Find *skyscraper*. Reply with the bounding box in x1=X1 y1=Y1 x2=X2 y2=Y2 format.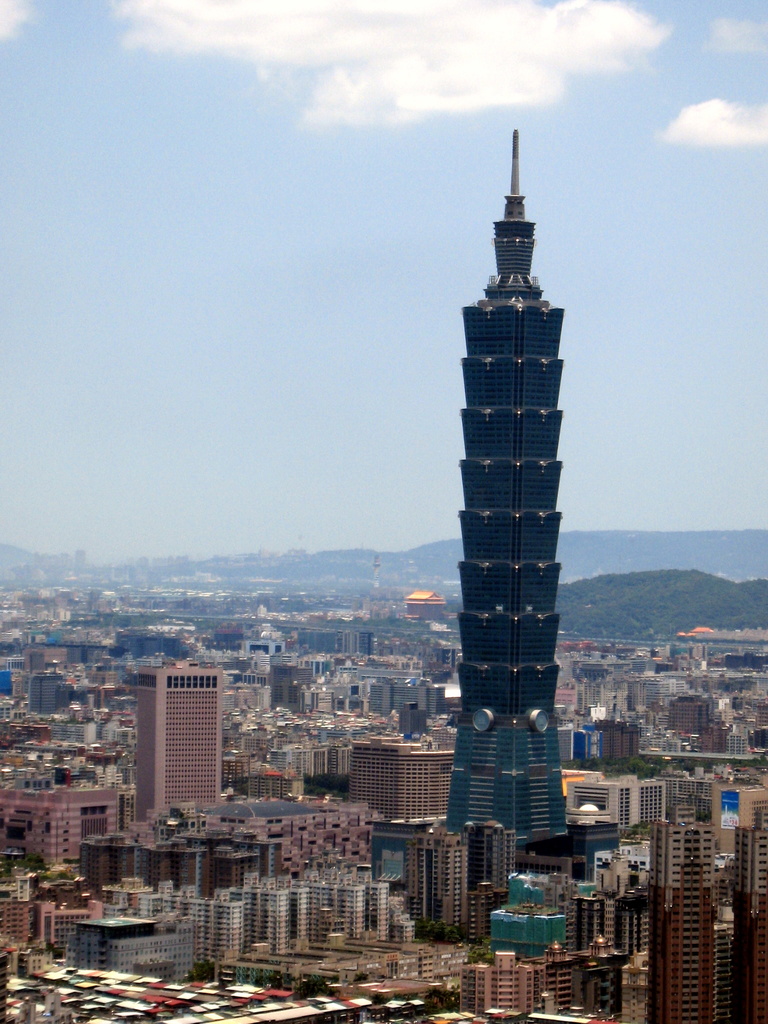
x1=457 y1=127 x2=562 y2=835.
